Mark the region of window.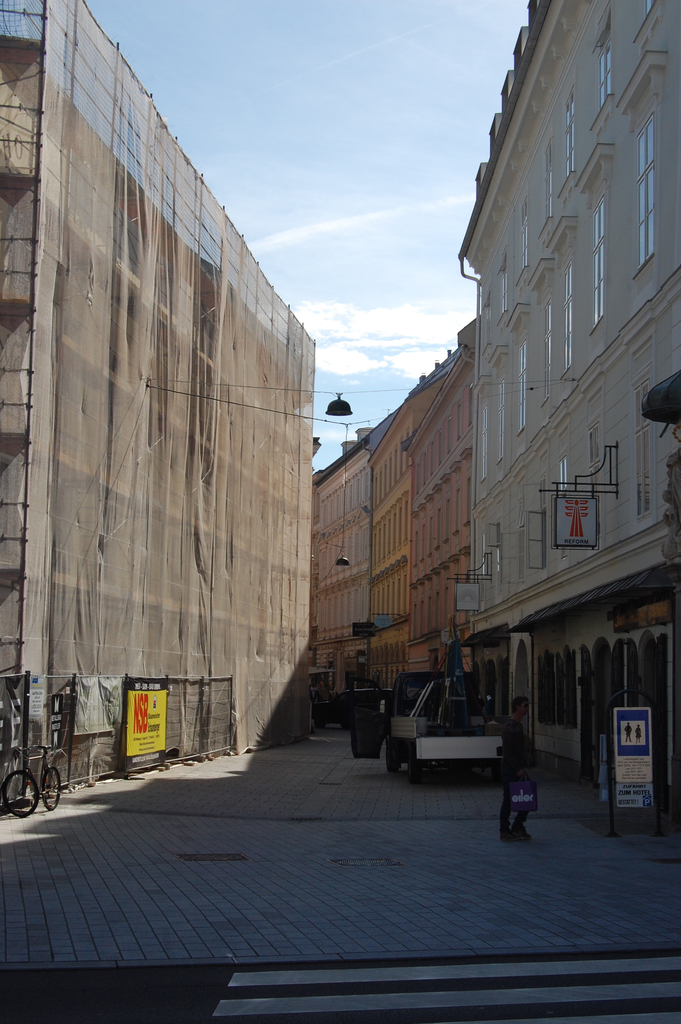
Region: 559, 260, 575, 376.
